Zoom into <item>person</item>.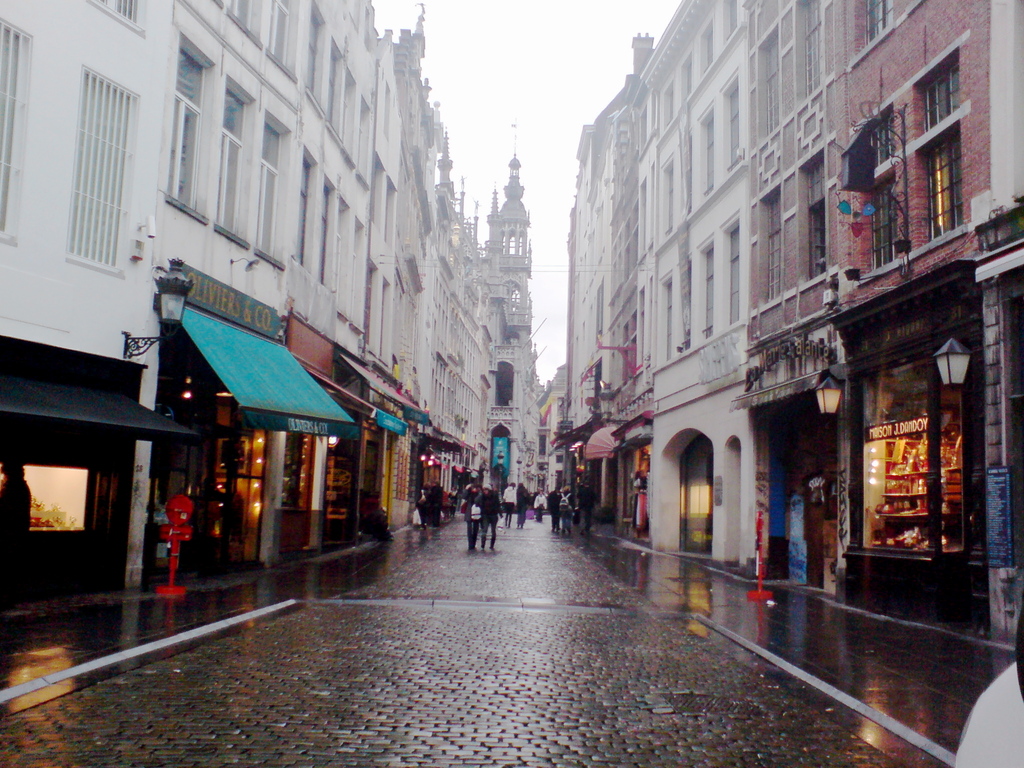
Zoom target: rect(532, 490, 548, 522).
